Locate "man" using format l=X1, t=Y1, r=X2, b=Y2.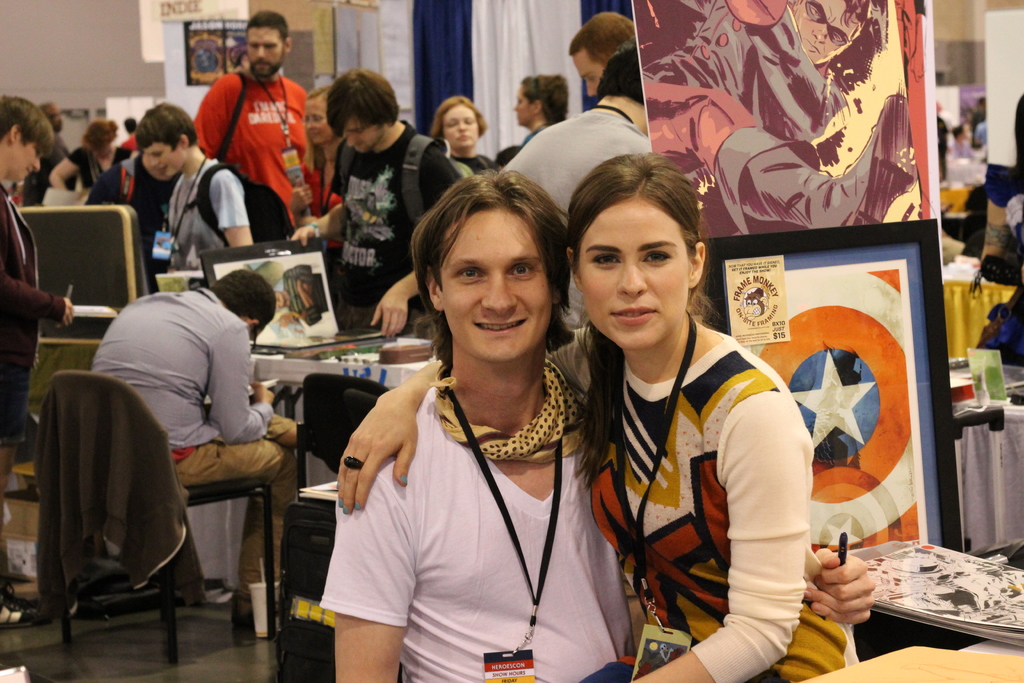
l=316, t=169, r=883, b=682.
